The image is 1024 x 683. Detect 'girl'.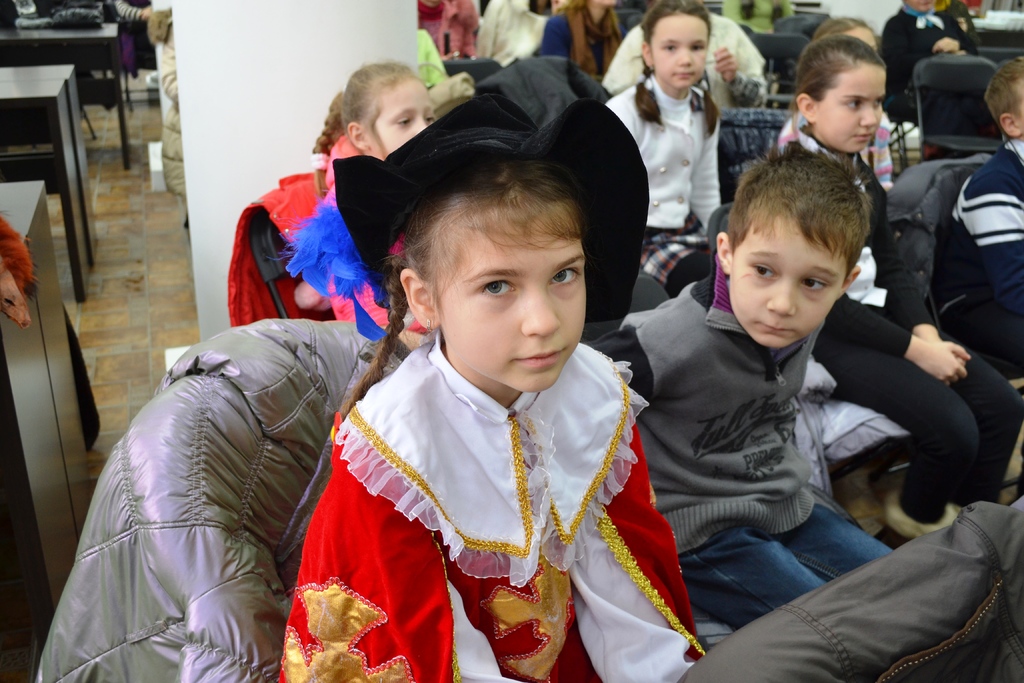
Detection: (275, 89, 703, 682).
